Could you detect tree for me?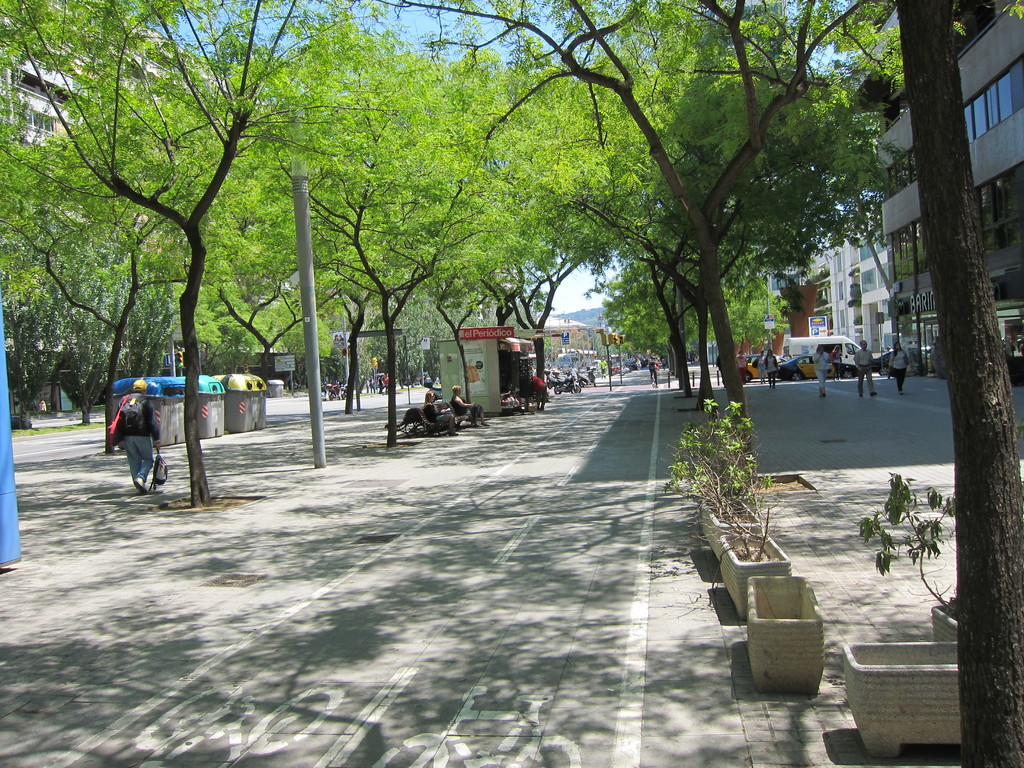
Detection result: (left=1, top=50, right=214, bottom=456).
